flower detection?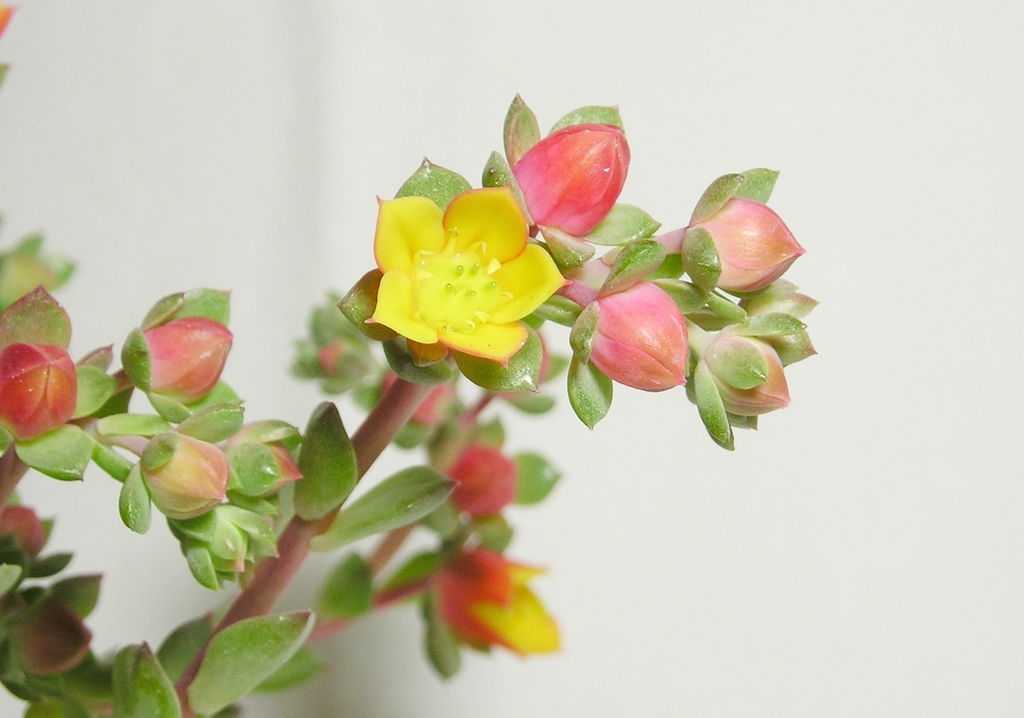
179, 512, 252, 587
